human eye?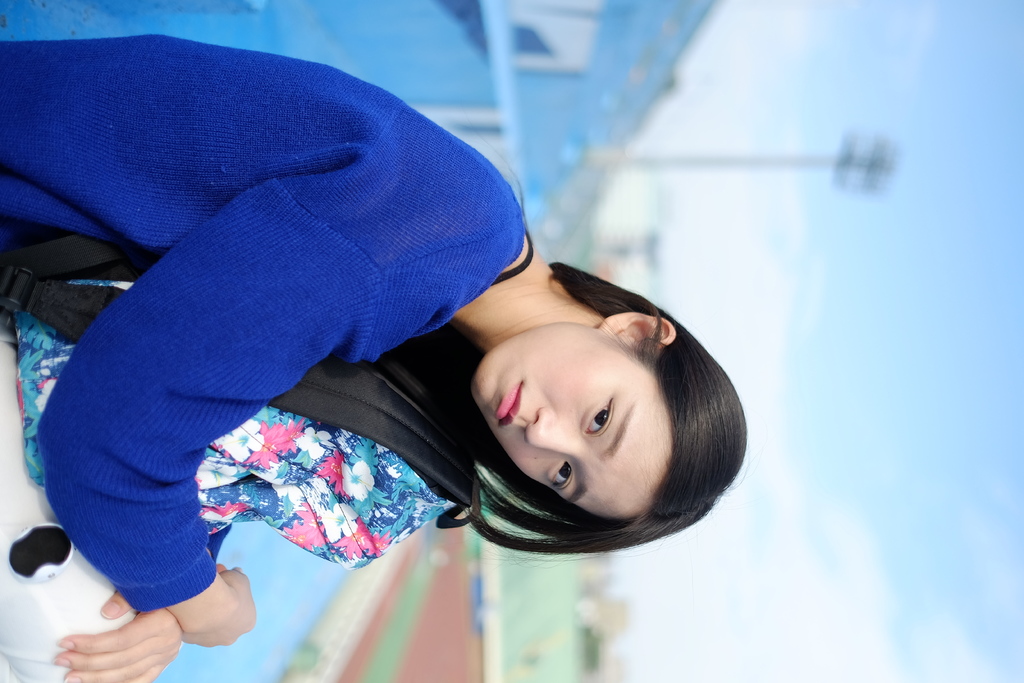
<box>544,457,575,490</box>
